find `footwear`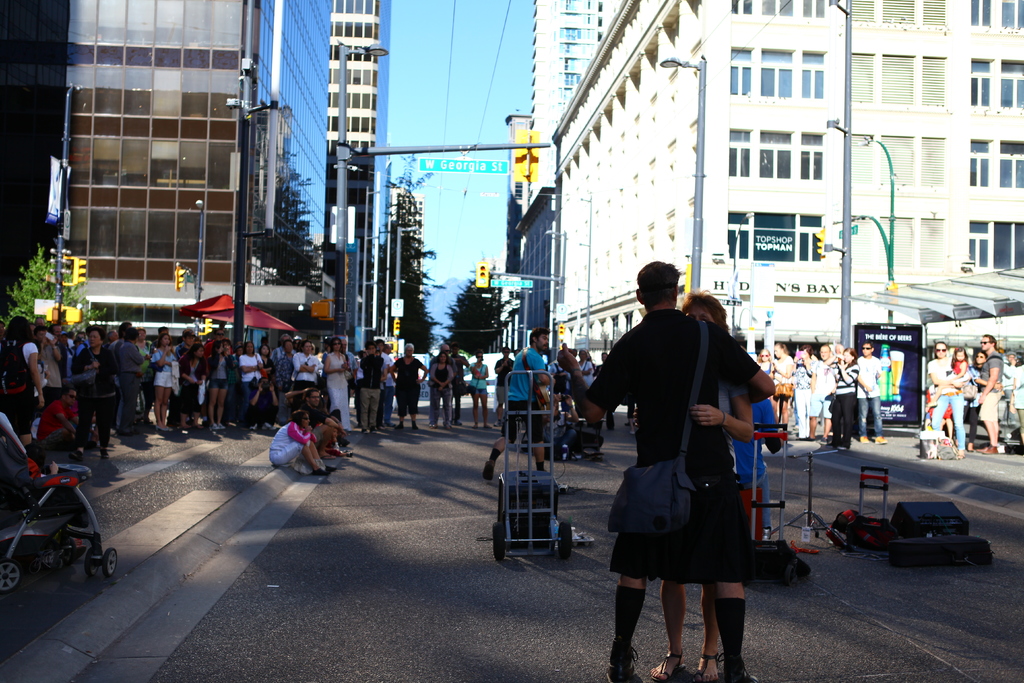
bbox(115, 428, 141, 436)
